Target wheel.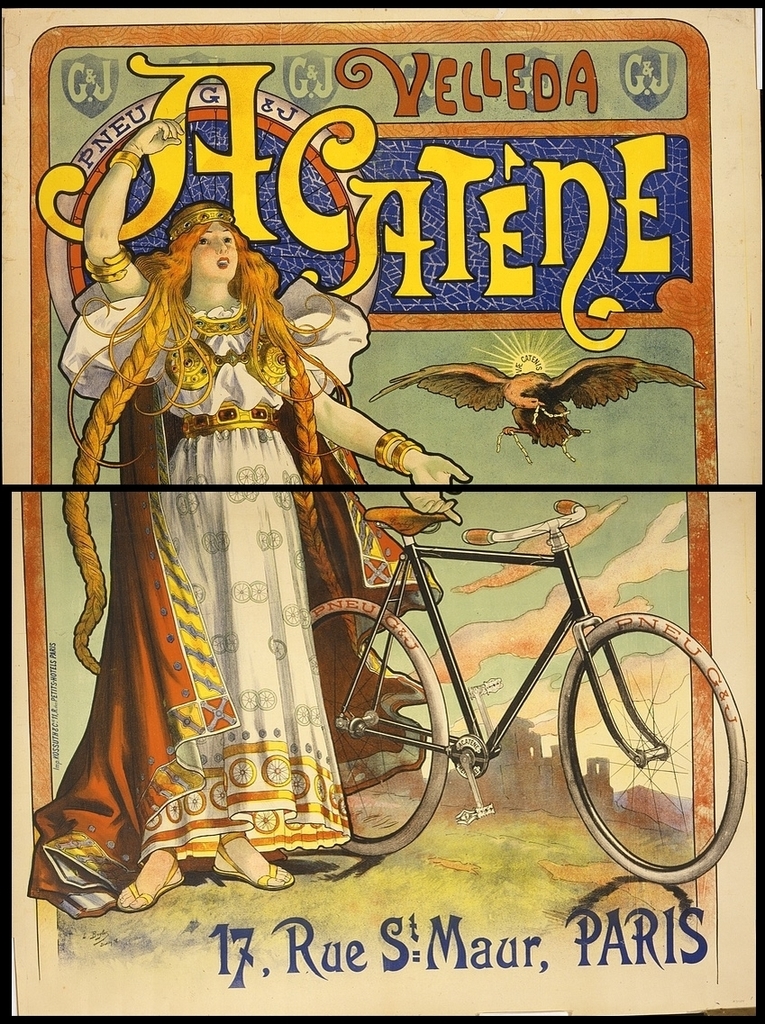
Target region: 296/603/442/852.
